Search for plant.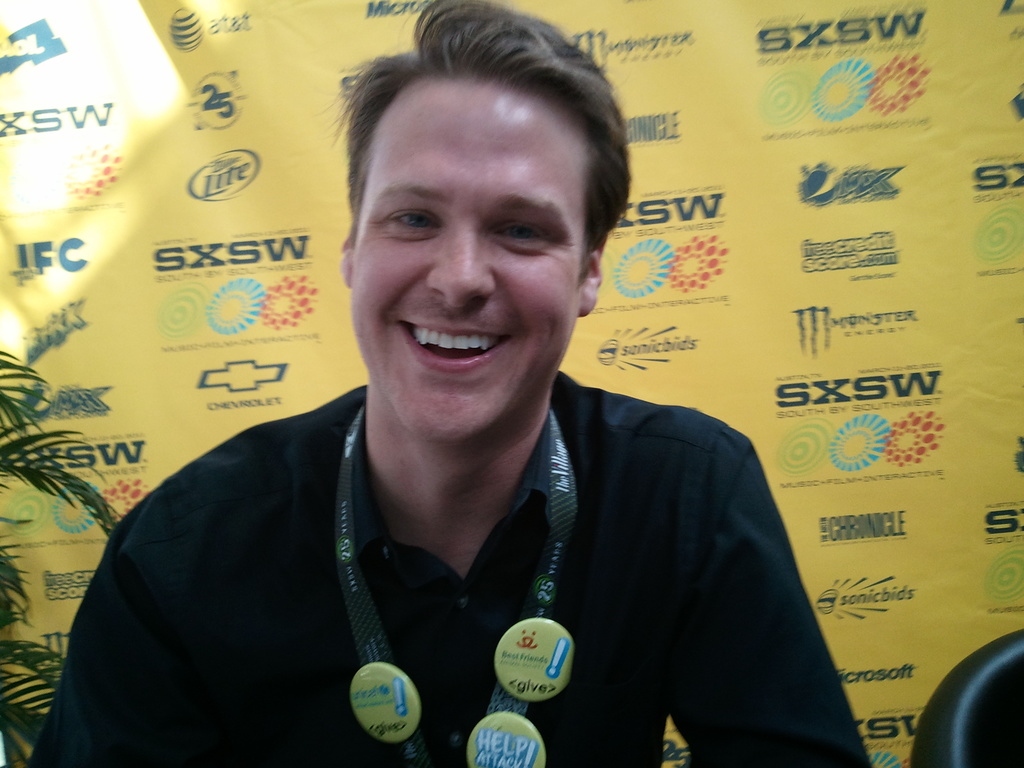
Found at (0, 335, 131, 767).
